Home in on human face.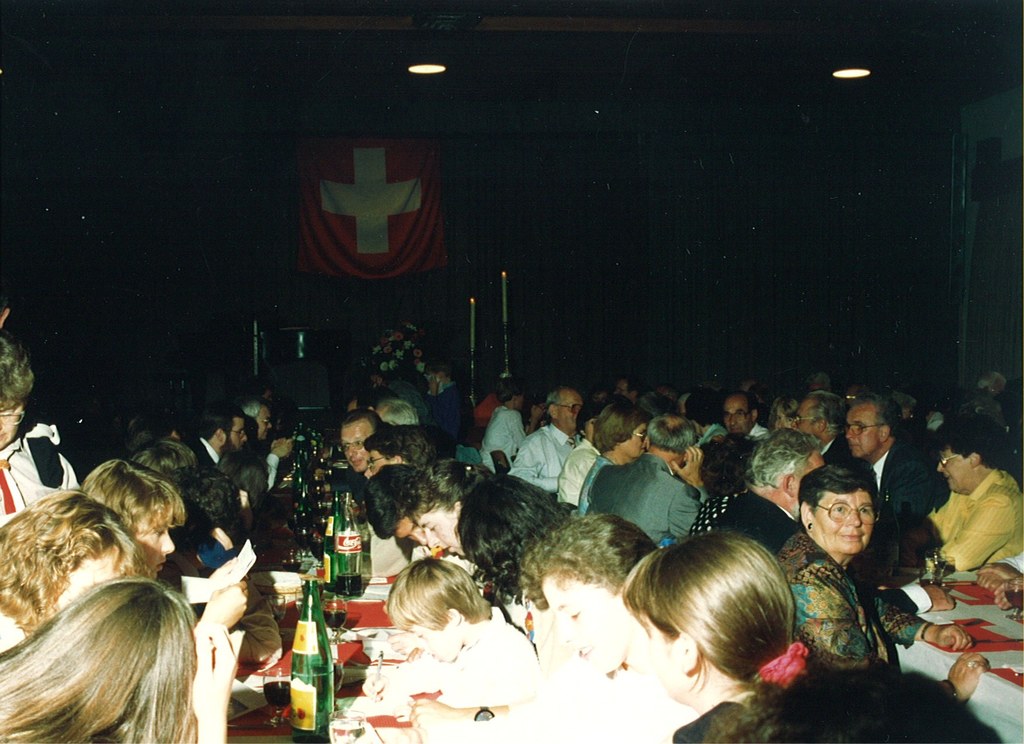
Homed in at <box>796,453,824,503</box>.
